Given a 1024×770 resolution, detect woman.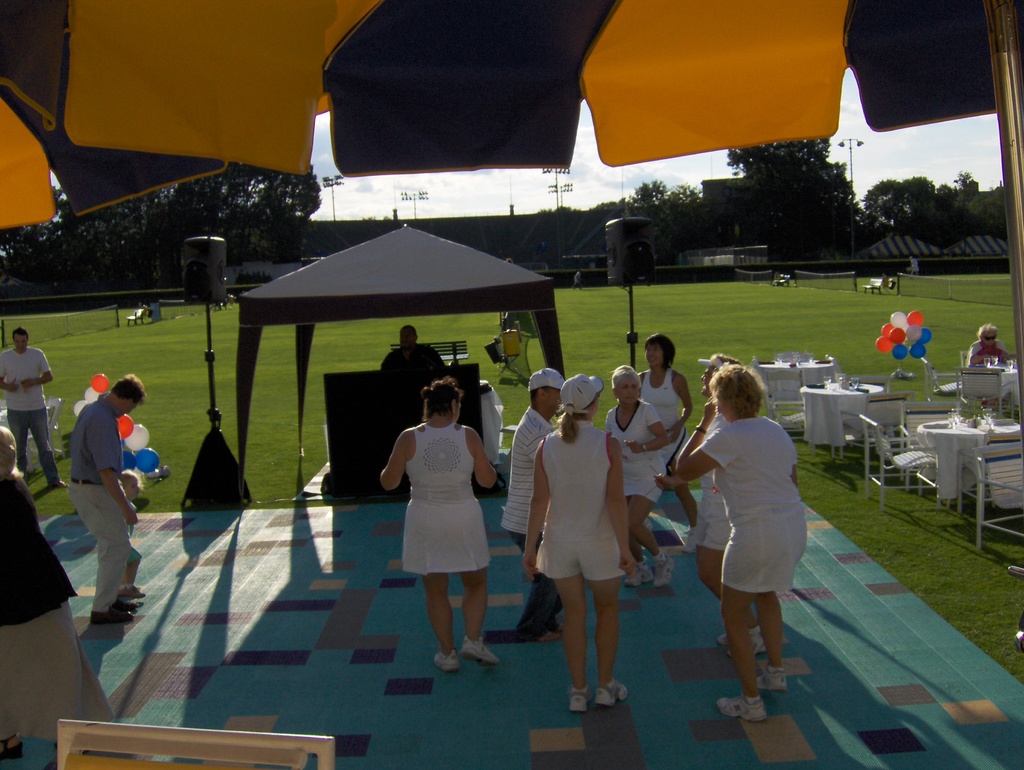
x1=0, y1=422, x2=116, y2=766.
